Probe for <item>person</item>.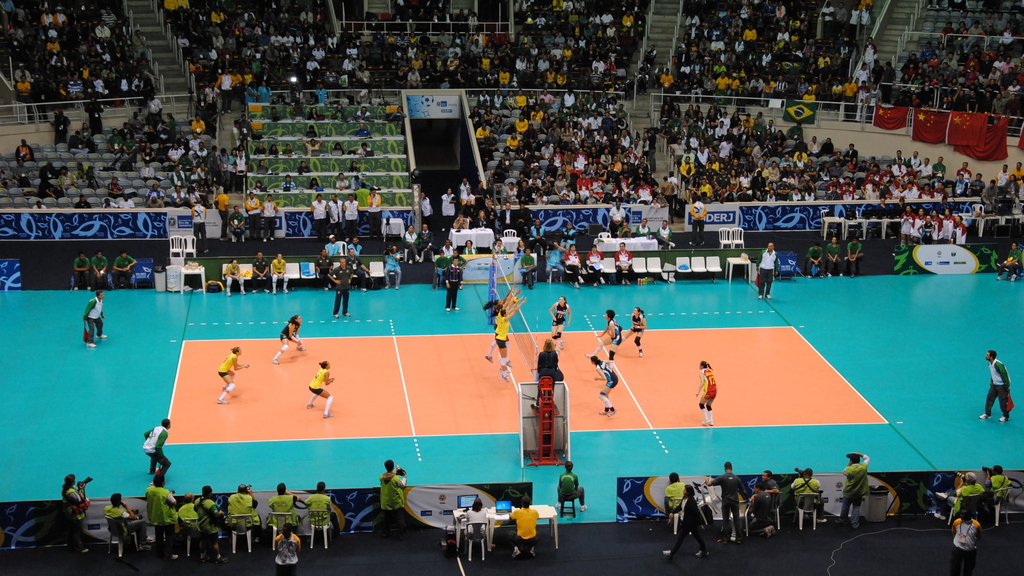
Probe result: box(248, 252, 268, 293).
